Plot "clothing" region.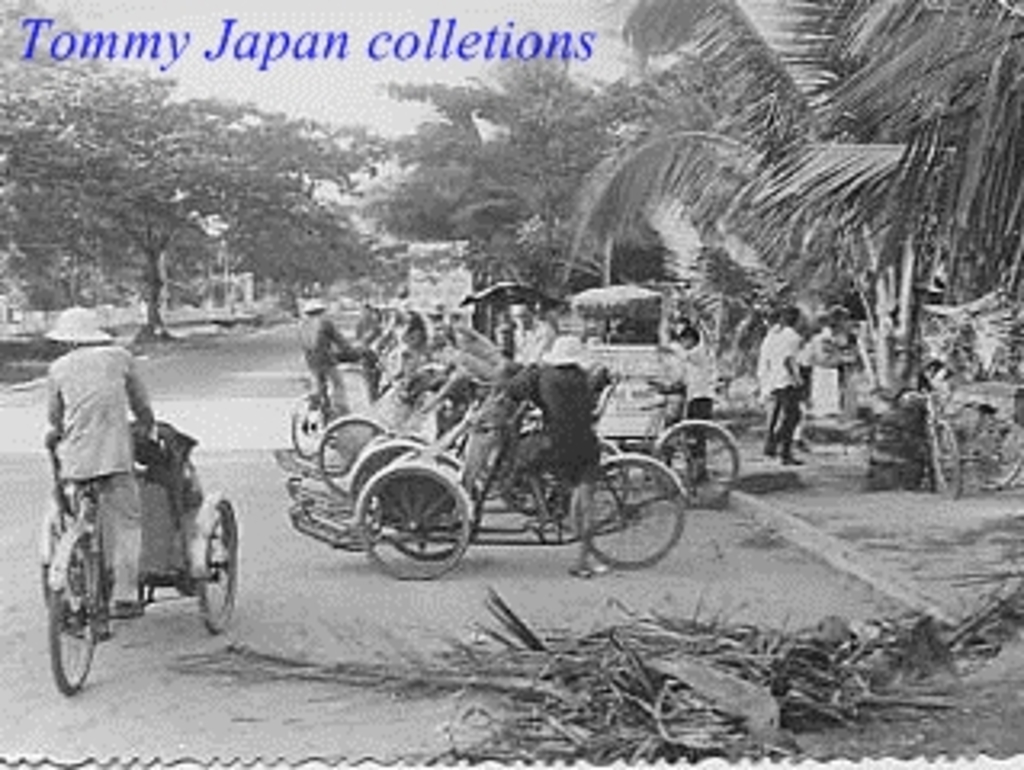
Plotted at {"x1": 761, "y1": 314, "x2": 828, "y2": 462}.
